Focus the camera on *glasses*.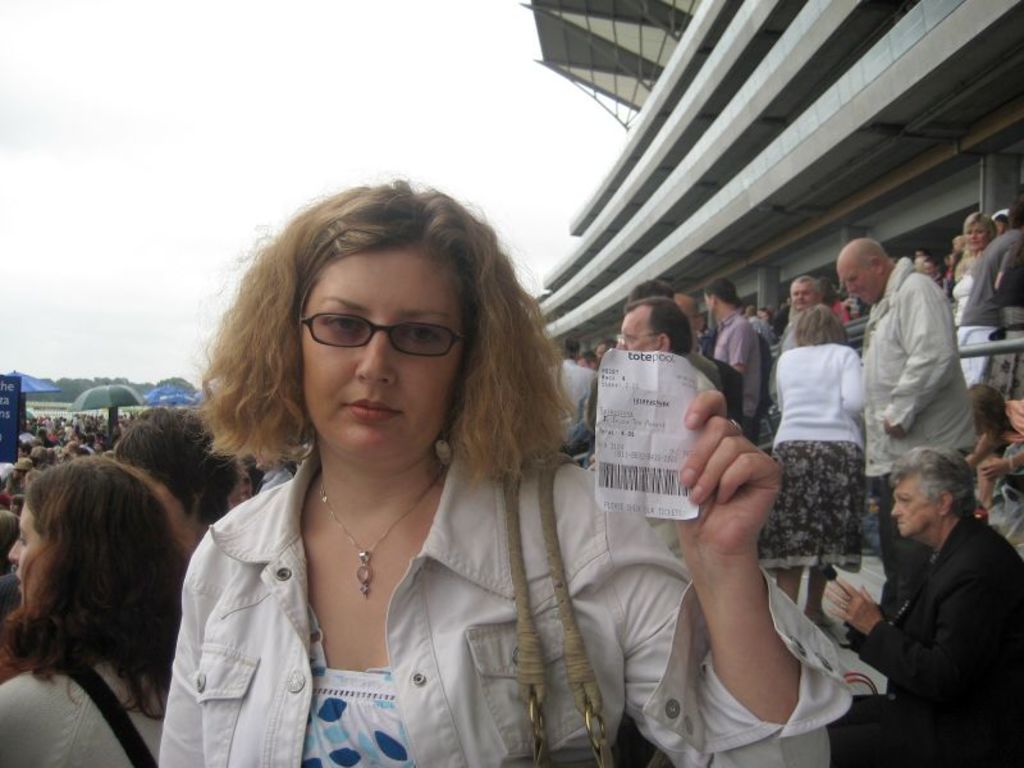
Focus region: (271,303,443,360).
